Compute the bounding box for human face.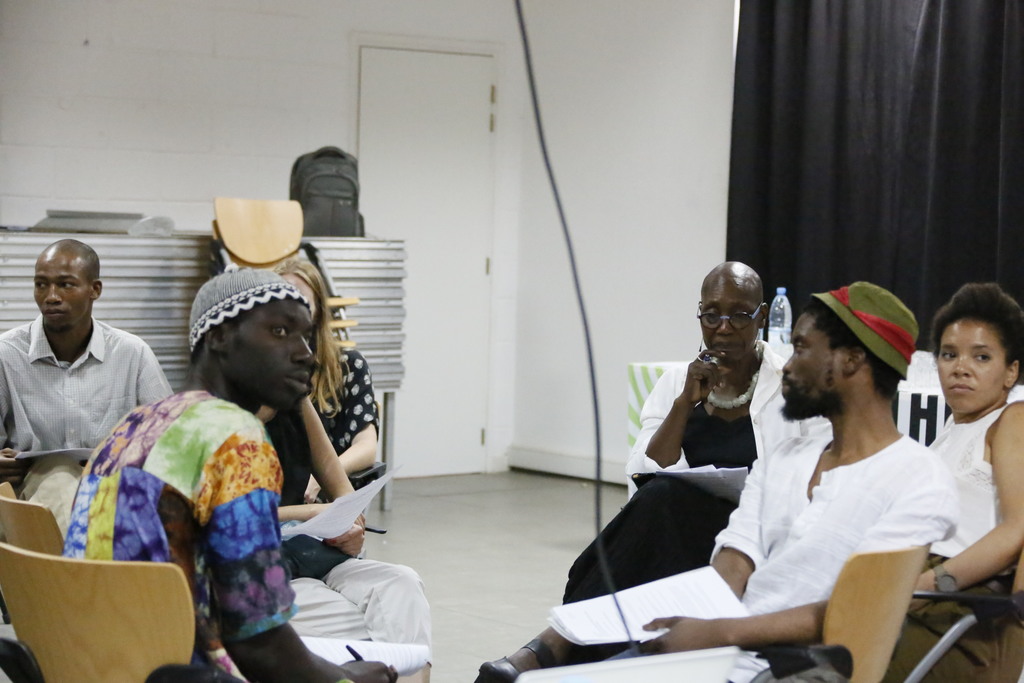
<region>703, 283, 760, 366</region>.
